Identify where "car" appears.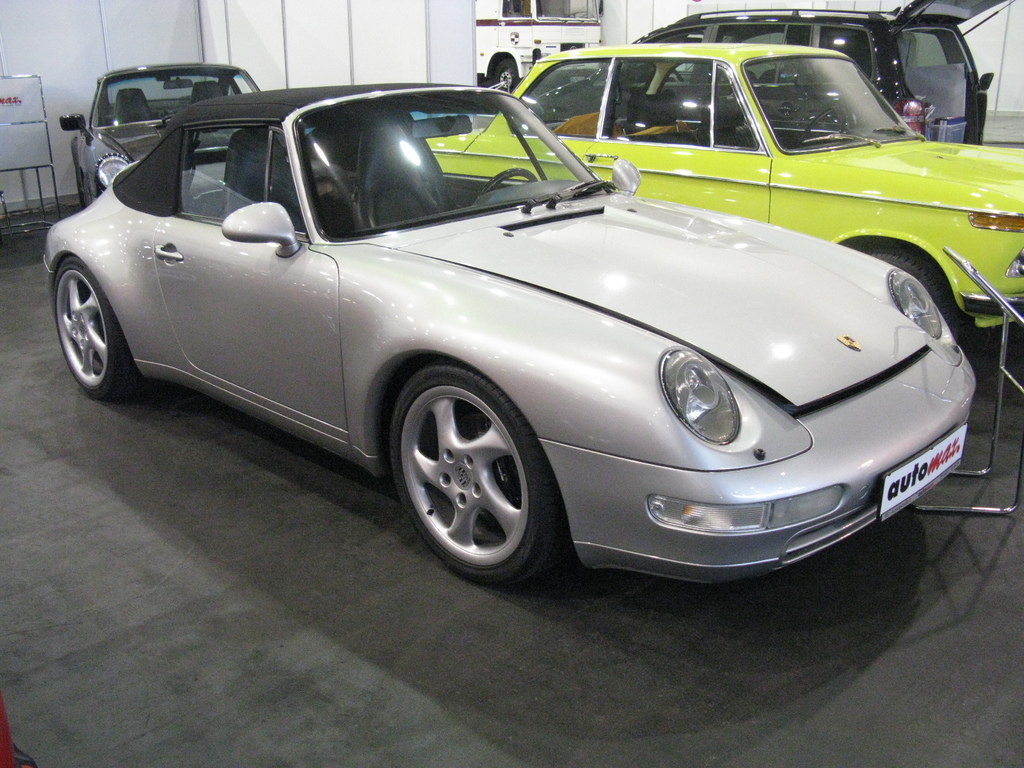
Appears at rect(421, 43, 1023, 339).
